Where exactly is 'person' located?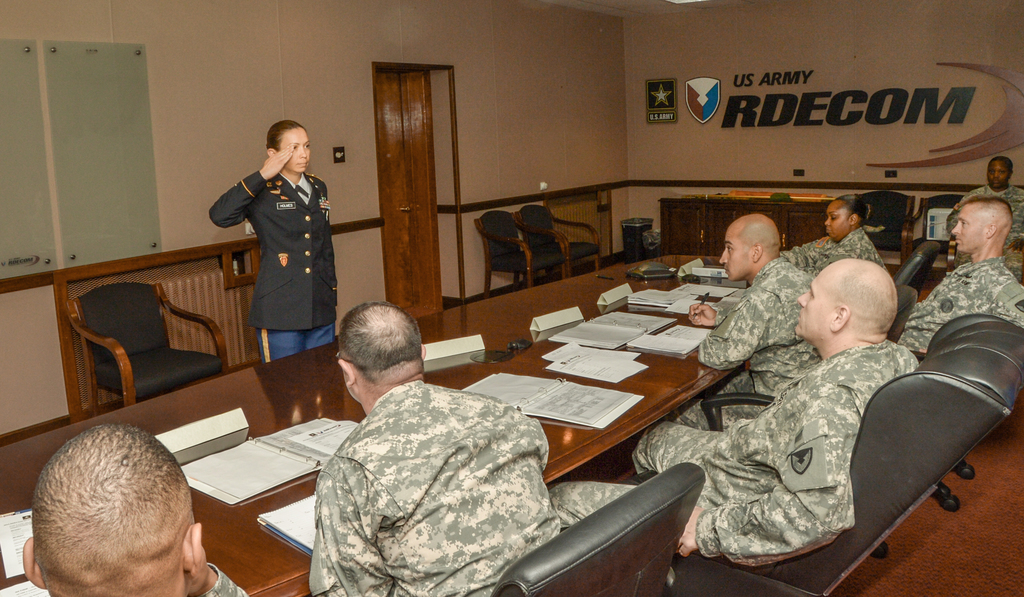
Its bounding box is [x1=545, y1=252, x2=925, y2=596].
